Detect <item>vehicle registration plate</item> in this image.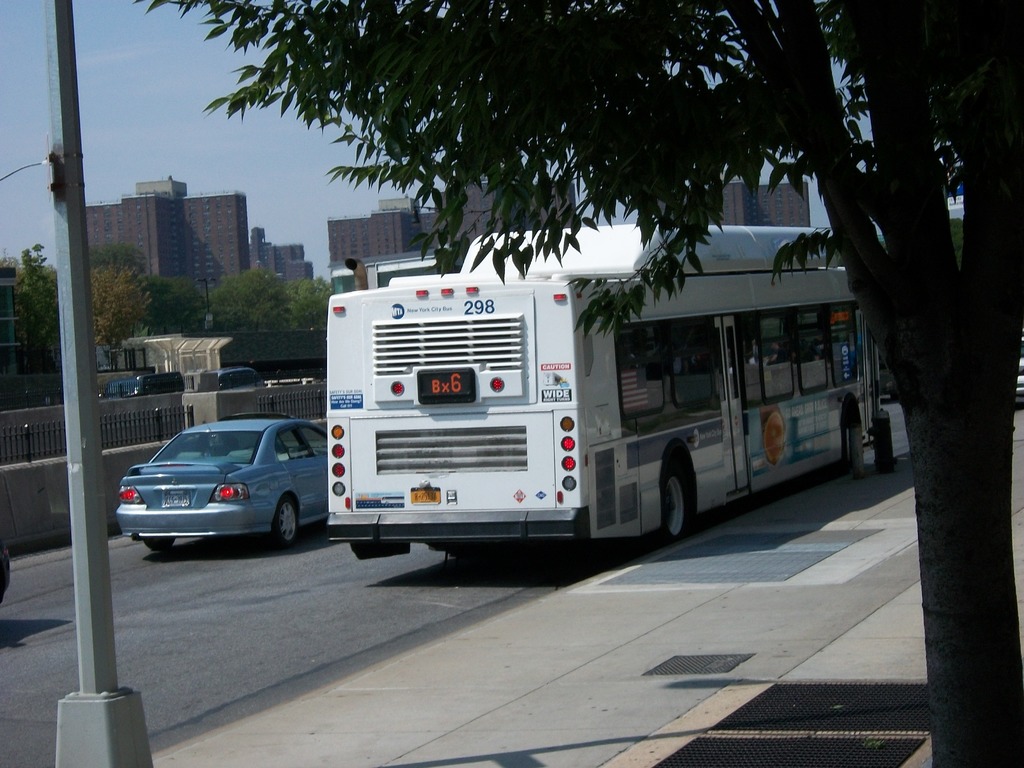
Detection: <region>160, 490, 192, 512</region>.
